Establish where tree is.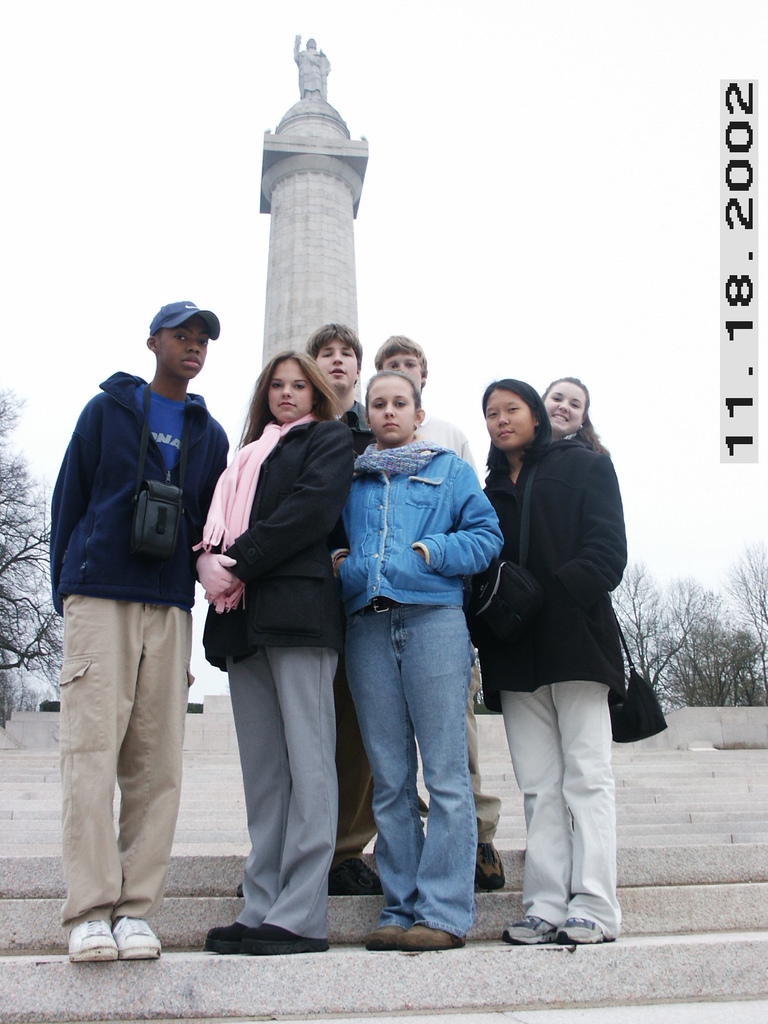
Established at <box>468,645,496,715</box>.
